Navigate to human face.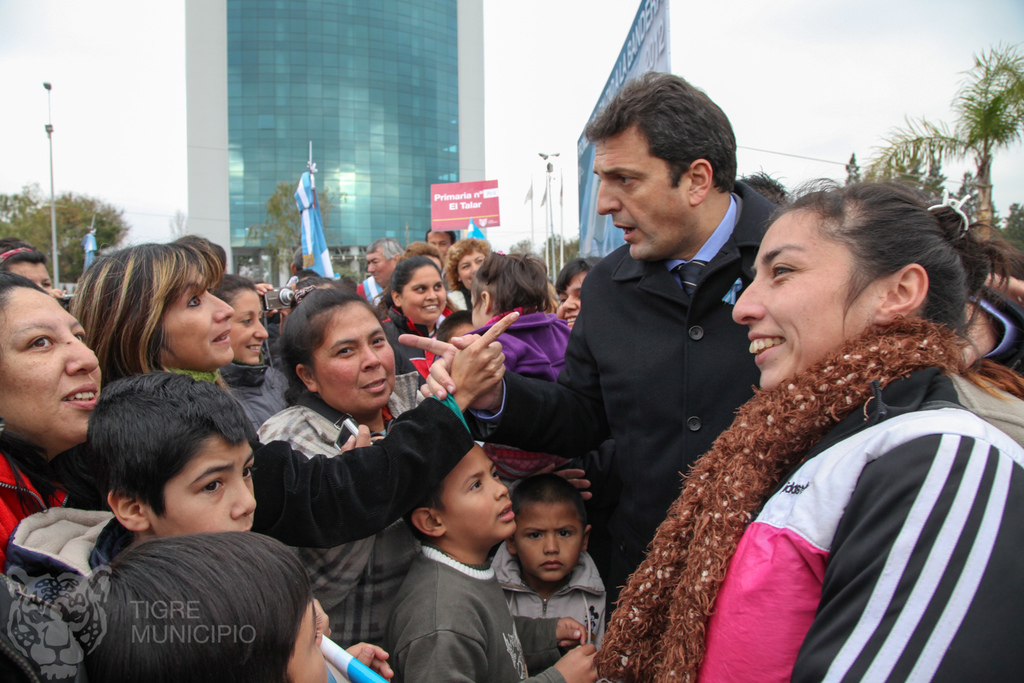
Navigation target: left=589, top=136, right=690, bottom=263.
